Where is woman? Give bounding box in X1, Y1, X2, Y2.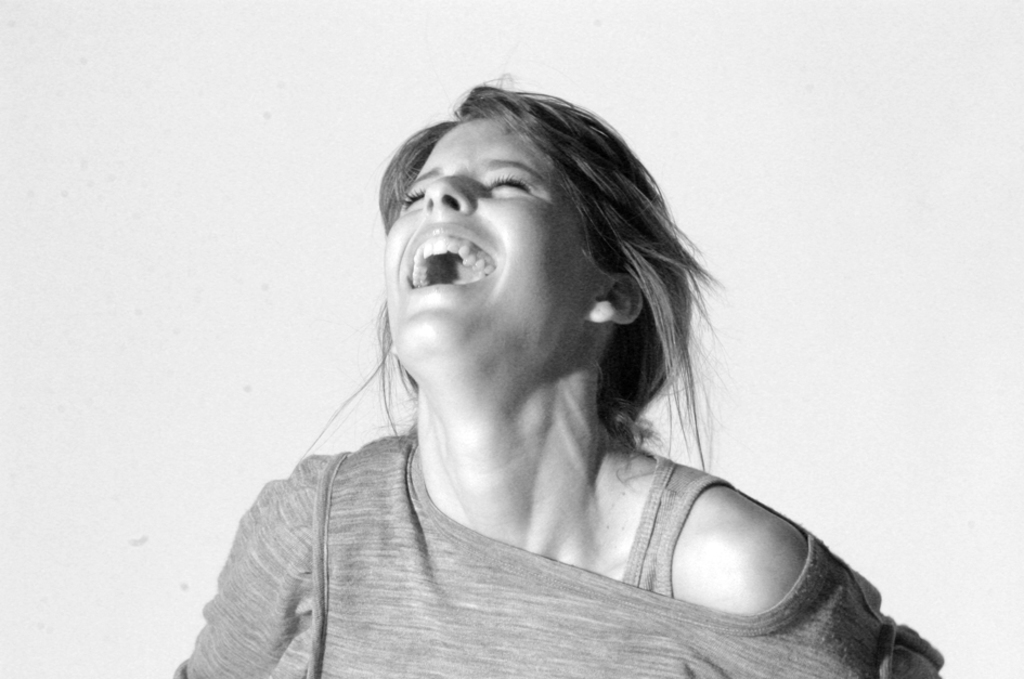
192, 58, 952, 678.
